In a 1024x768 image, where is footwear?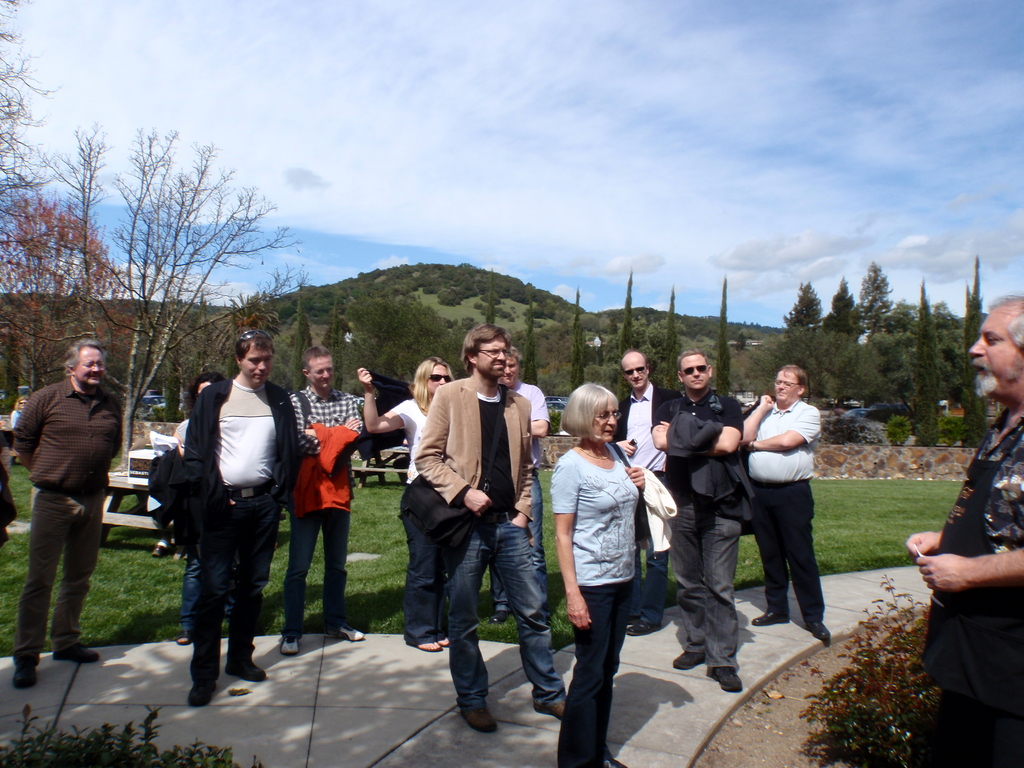
[x1=490, y1=607, x2=506, y2=622].
